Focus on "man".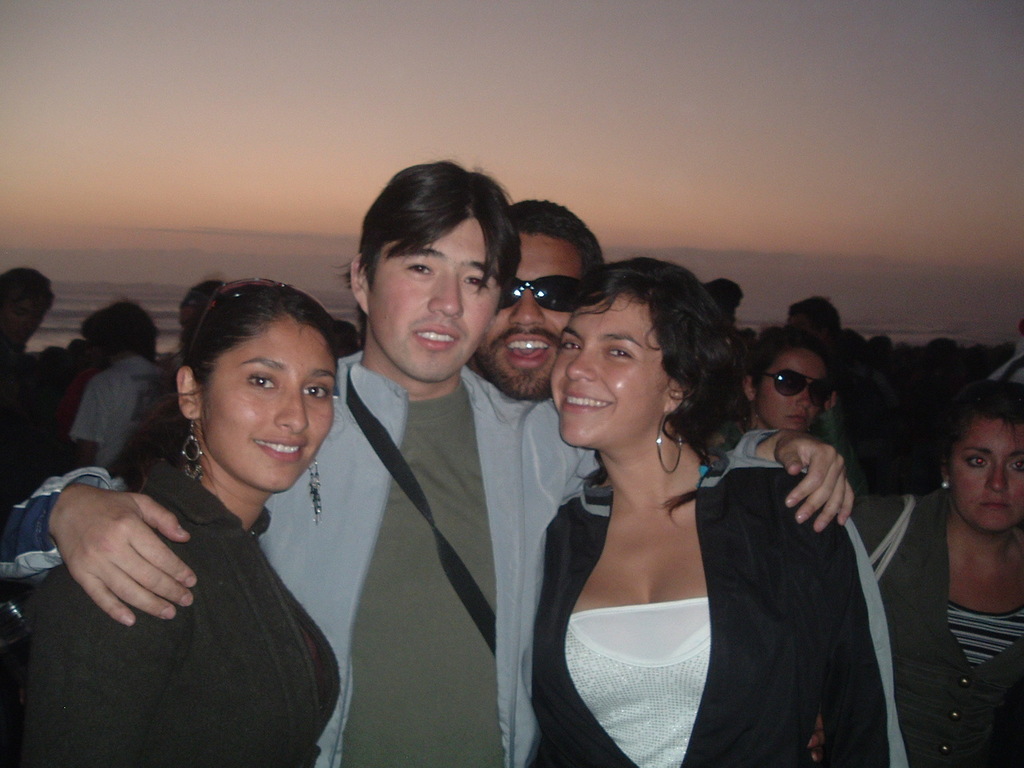
Focused at rect(781, 298, 898, 501).
